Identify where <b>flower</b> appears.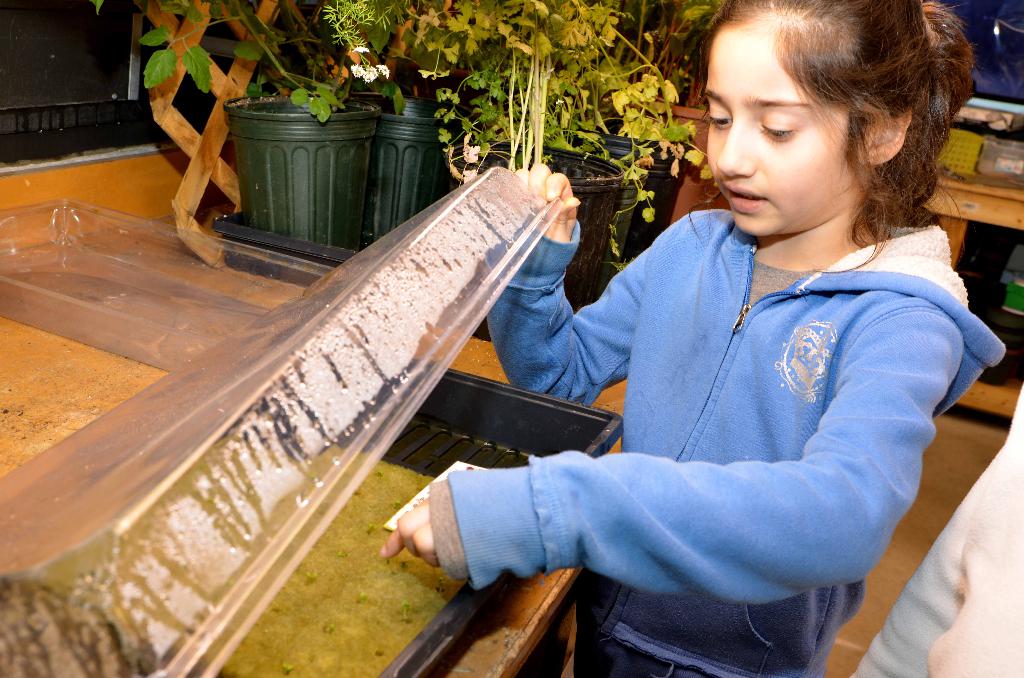
Appears at box(352, 42, 372, 56).
